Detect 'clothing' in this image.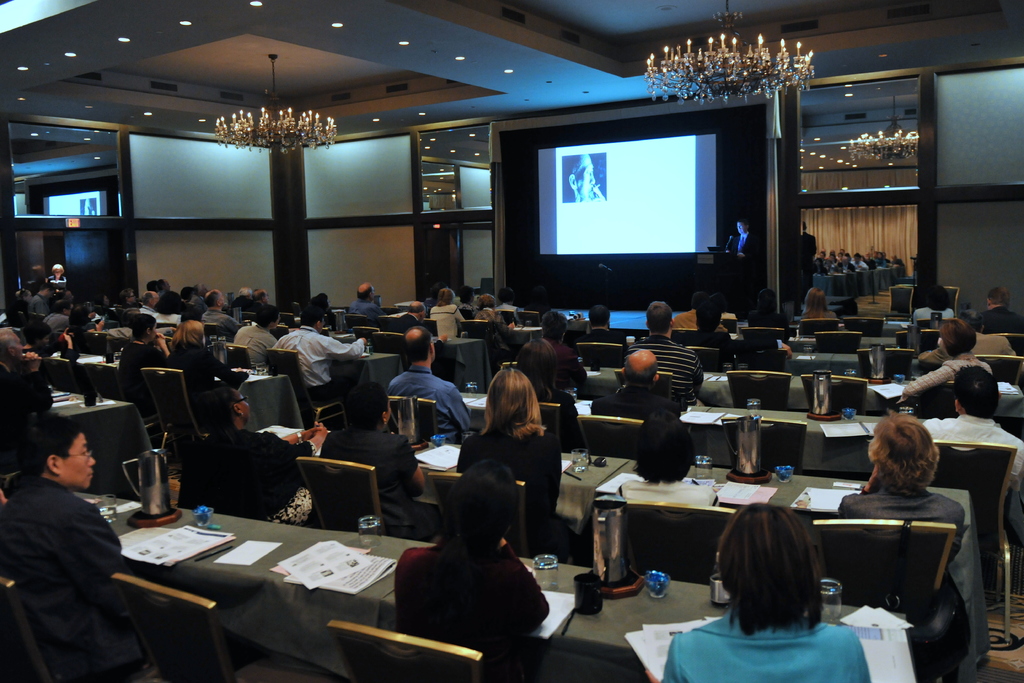
Detection: BBox(554, 342, 579, 387).
